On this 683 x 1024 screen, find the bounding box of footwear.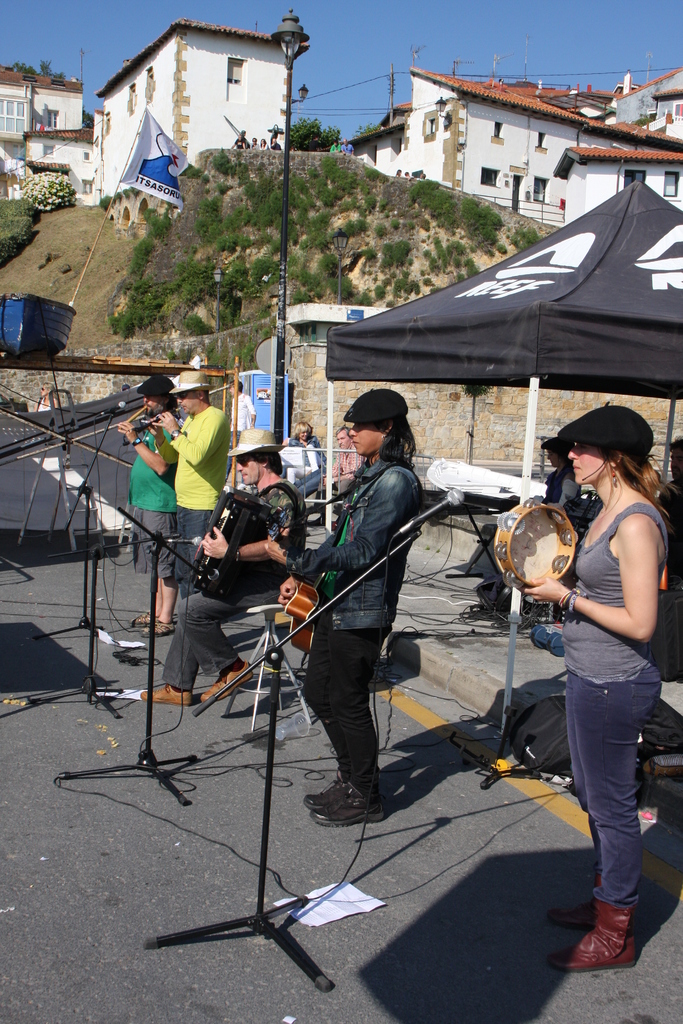
Bounding box: BBox(545, 879, 602, 931).
